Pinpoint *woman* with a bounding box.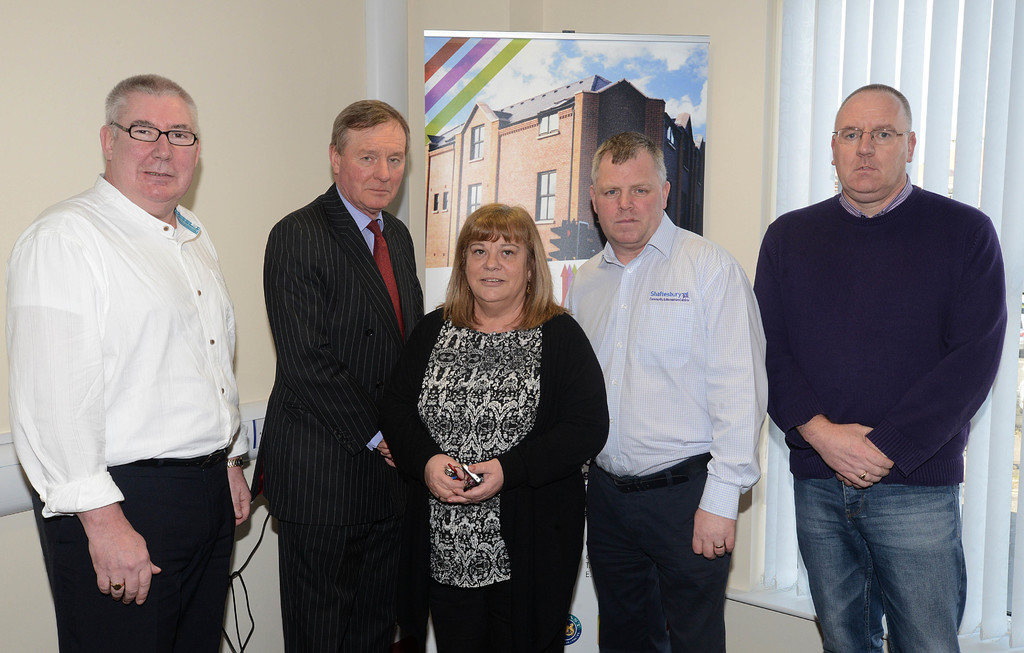
(x1=395, y1=186, x2=595, y2=650).
